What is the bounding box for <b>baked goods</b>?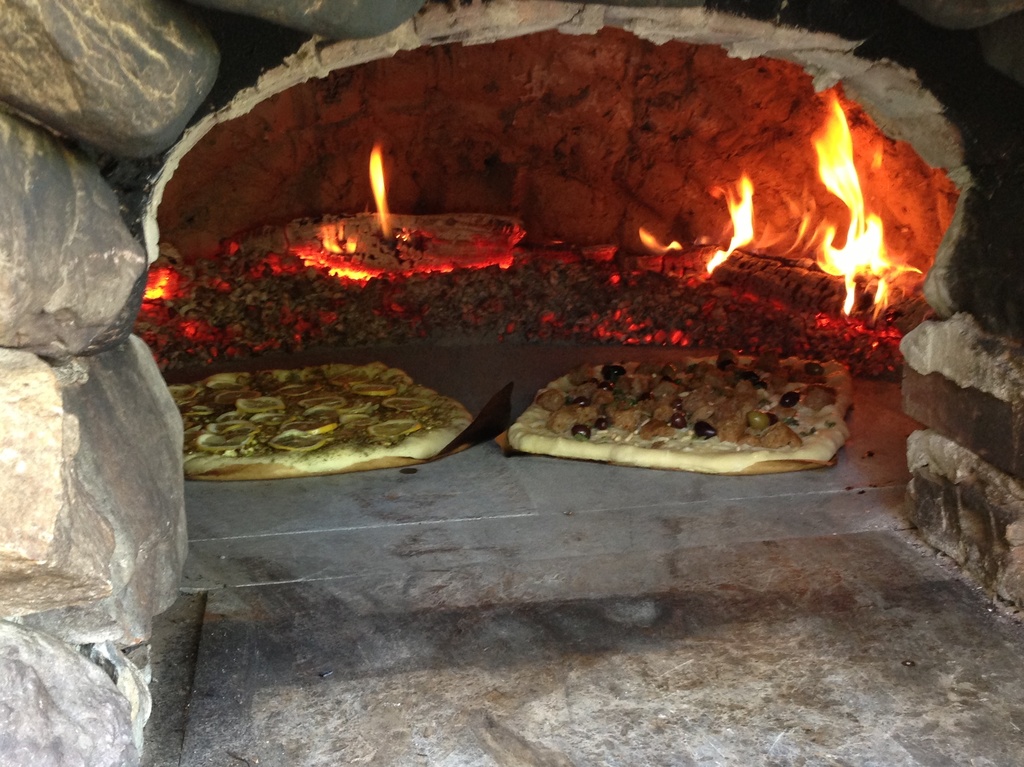
{"x1": 161, "y1": 358, "x2": 478, "y2": 477}.
